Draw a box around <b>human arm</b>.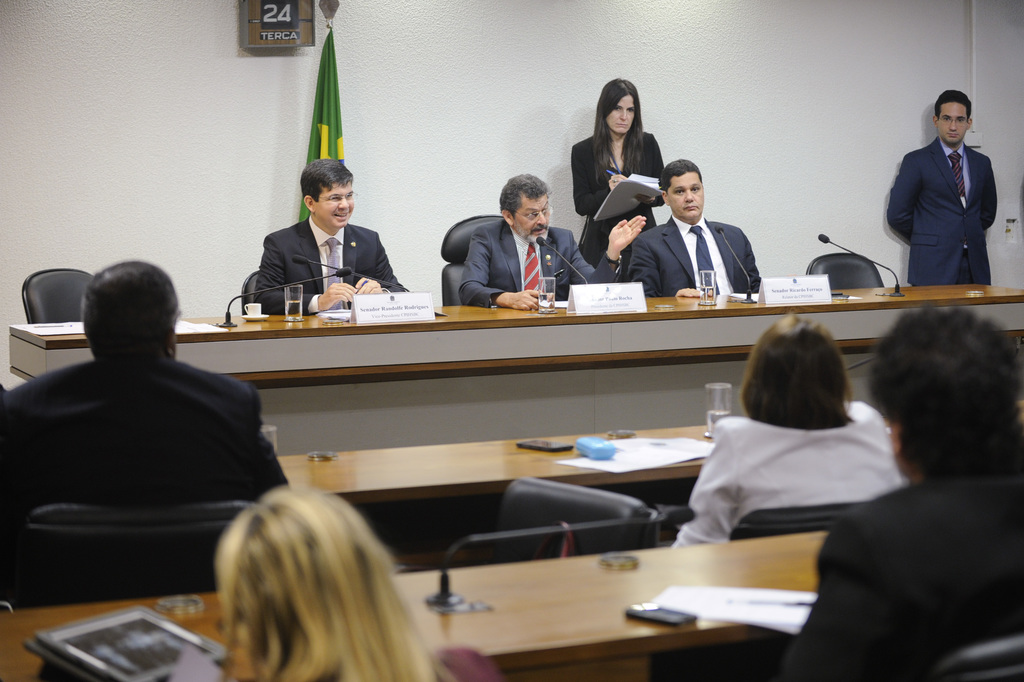
(624,236,708,301).
